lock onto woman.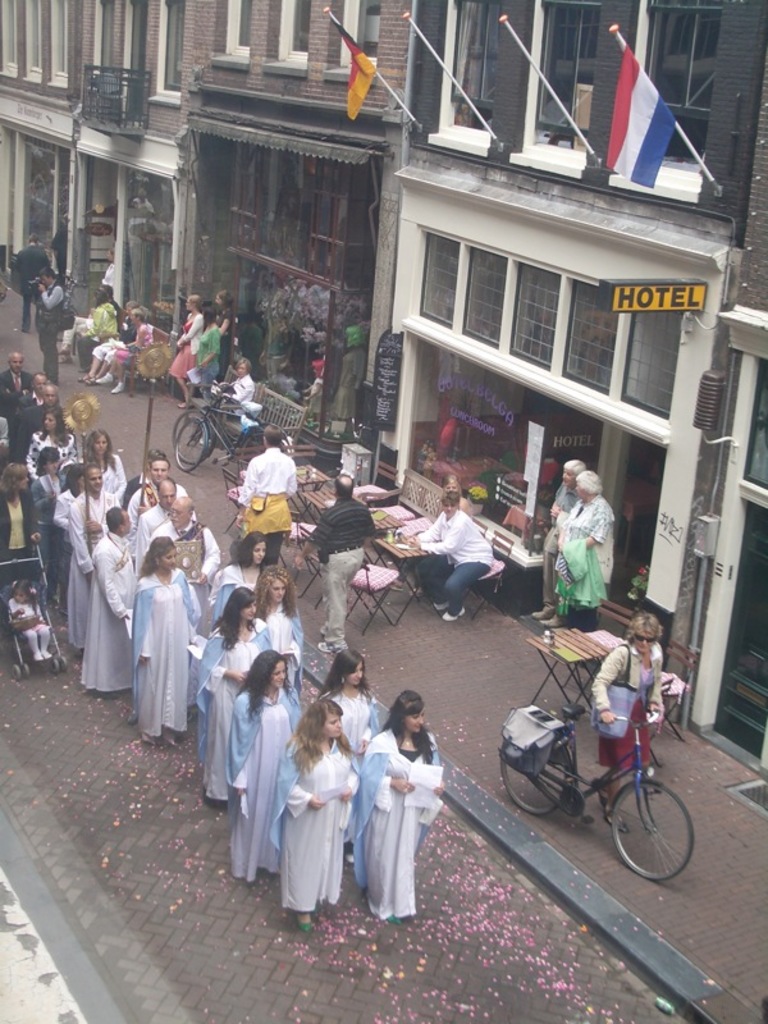
Locked: crop(54, 288, 116, 365).
